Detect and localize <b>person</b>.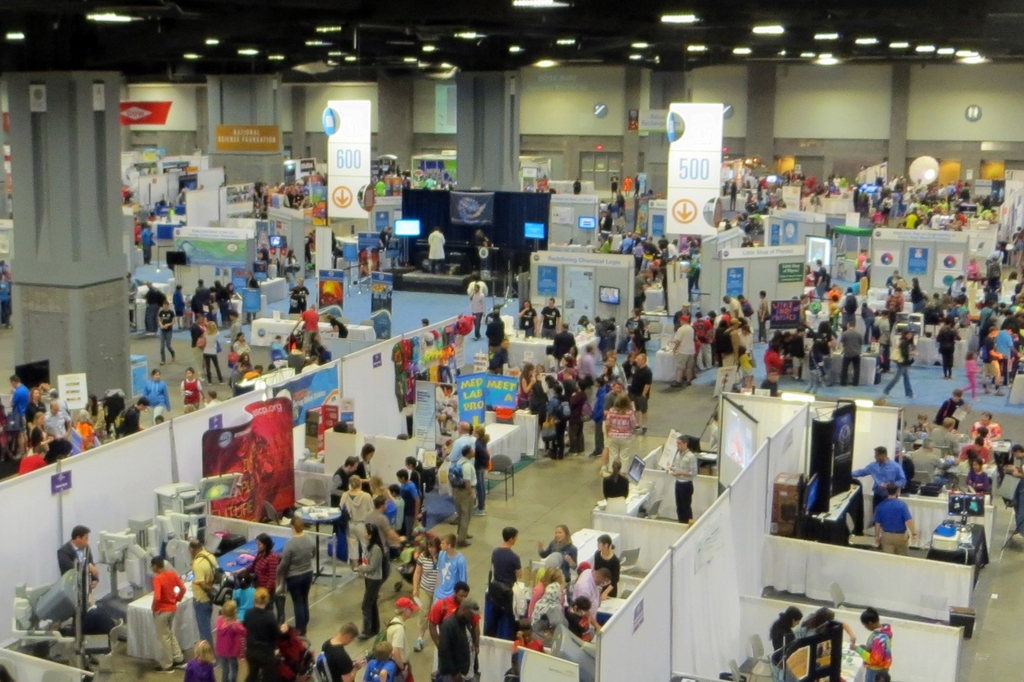
Localized at [x1=289, y1=302, x2=316, y2=365].
